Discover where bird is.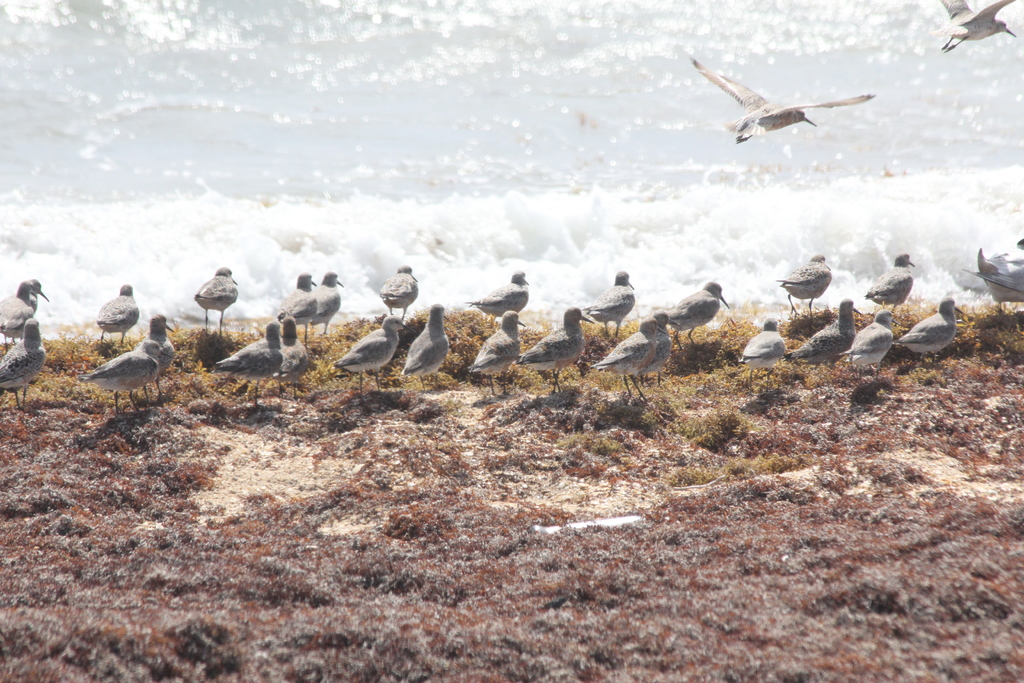
Discovered at 515,304,593,393.
